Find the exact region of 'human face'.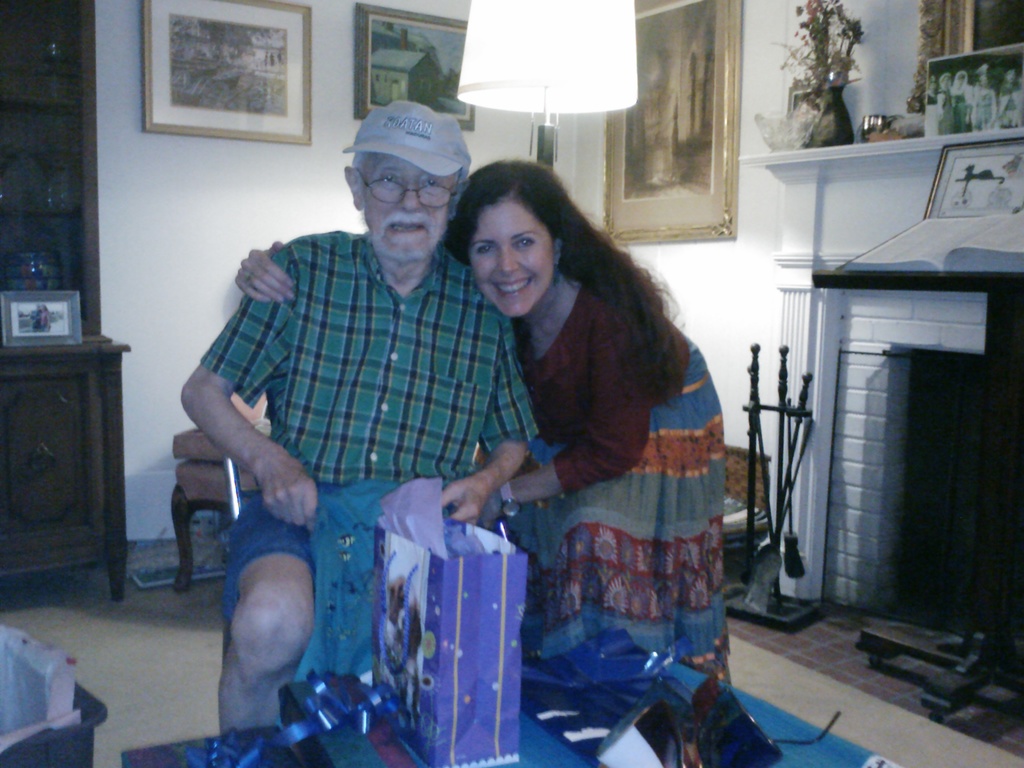
Exact region: rect(361, 156, 454, 258).
